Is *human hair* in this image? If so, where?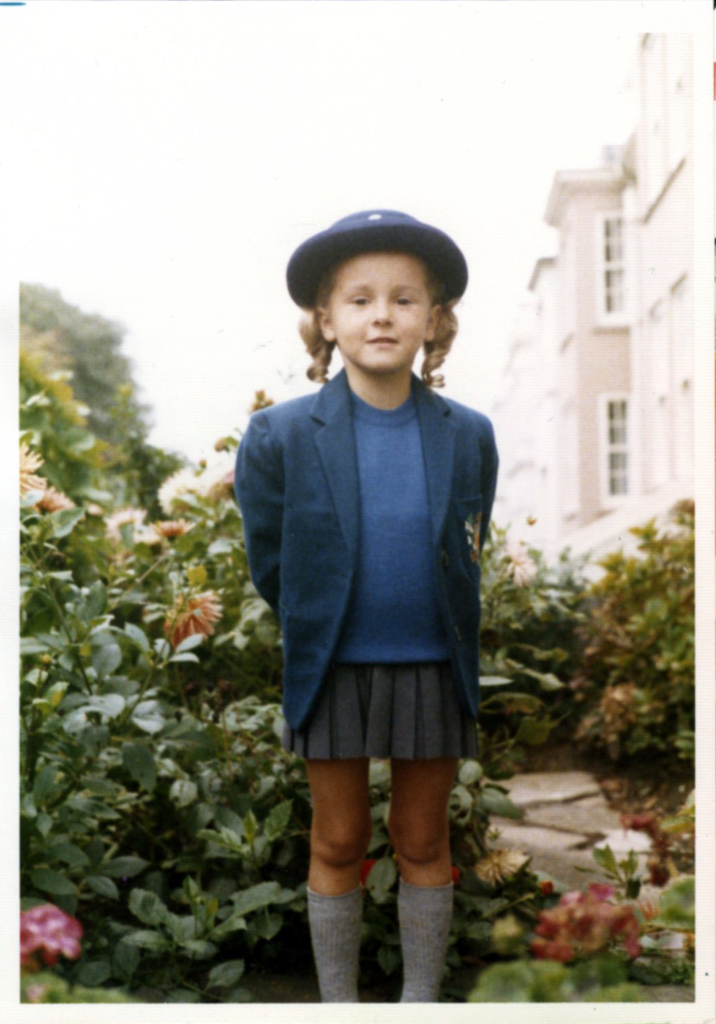
Yes, at pyautogui.locateOnScreen(292, 224, 465, 394).
